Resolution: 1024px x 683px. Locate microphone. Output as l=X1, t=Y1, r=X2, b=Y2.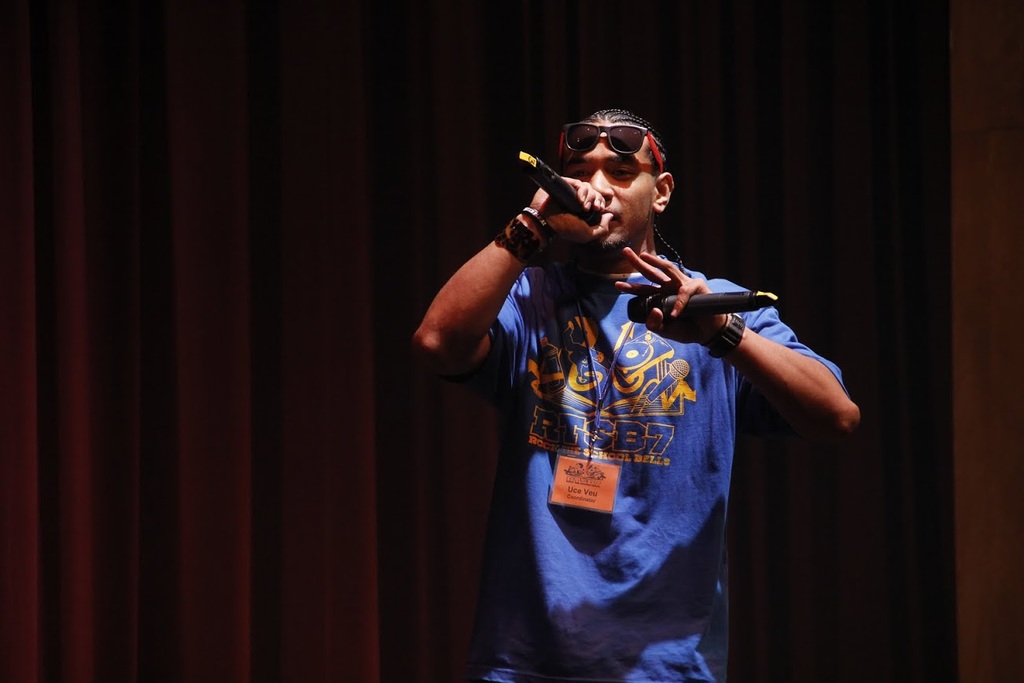
l=517, t=147, r=599, b=245.
